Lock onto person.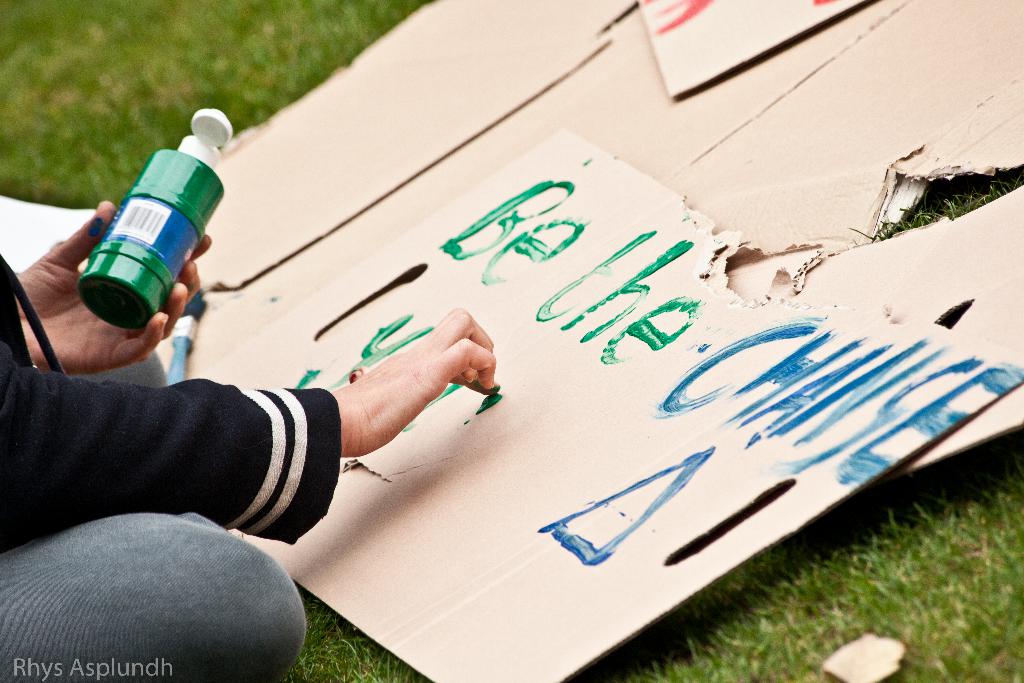
Locked: x1=0 y1=187 x2=499 y2=681.
